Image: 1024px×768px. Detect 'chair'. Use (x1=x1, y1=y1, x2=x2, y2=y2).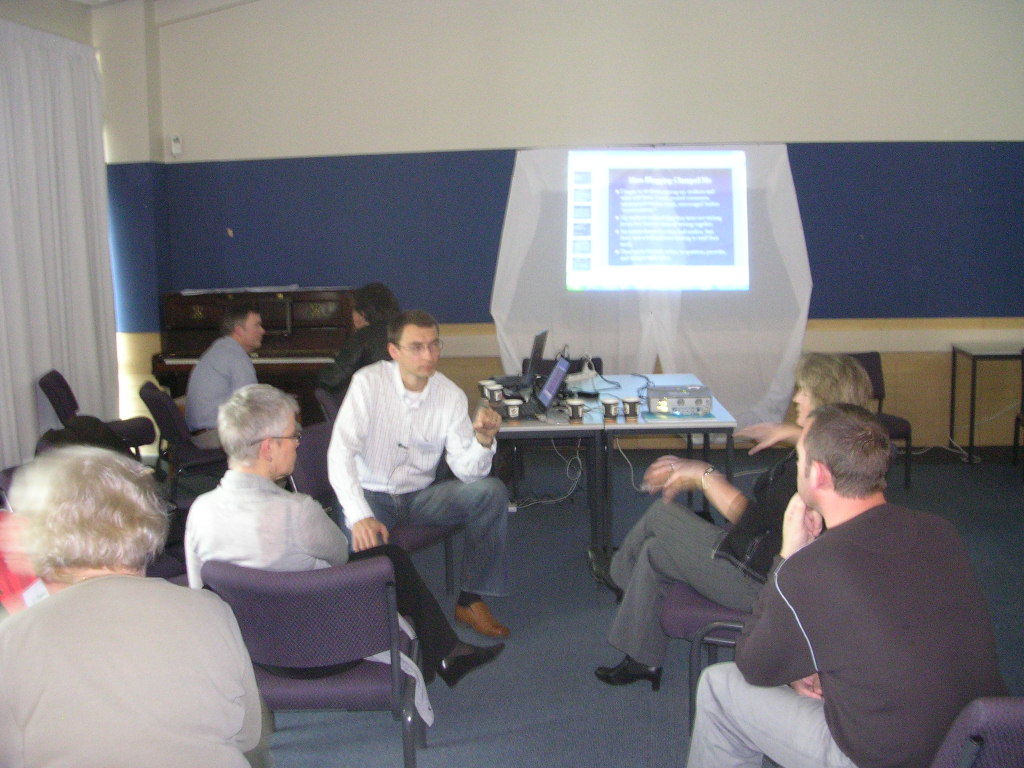
(x1=757, y1=699, x2=1023, y2=767).
